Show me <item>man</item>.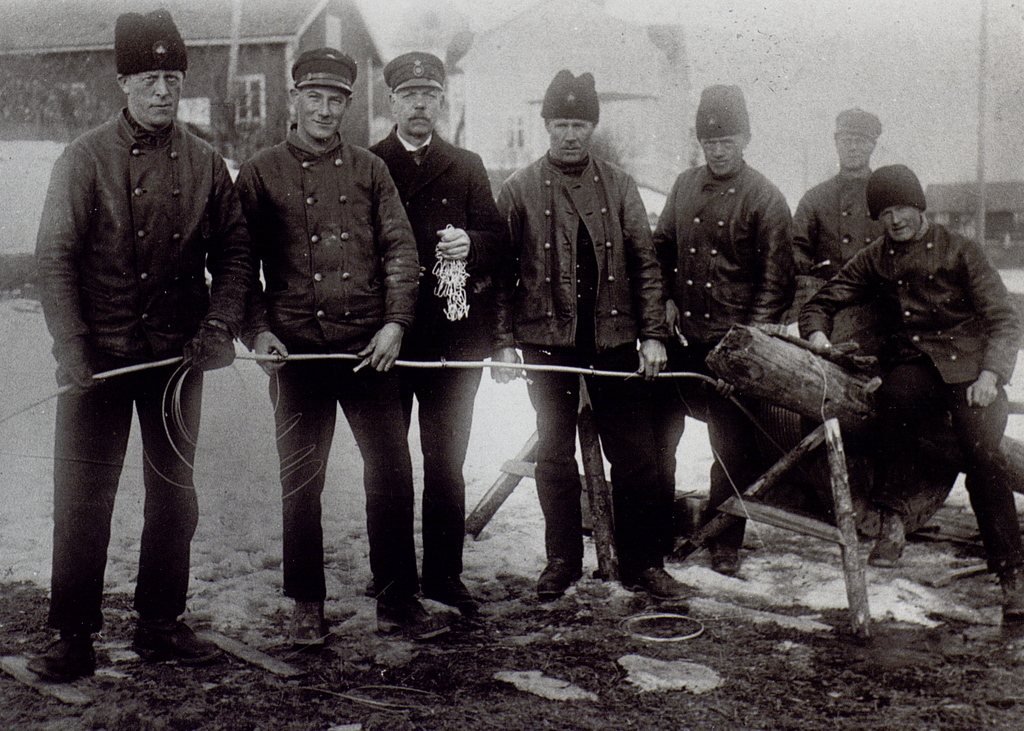
<item>man</item> is here: [362, 45, 522, 605].
